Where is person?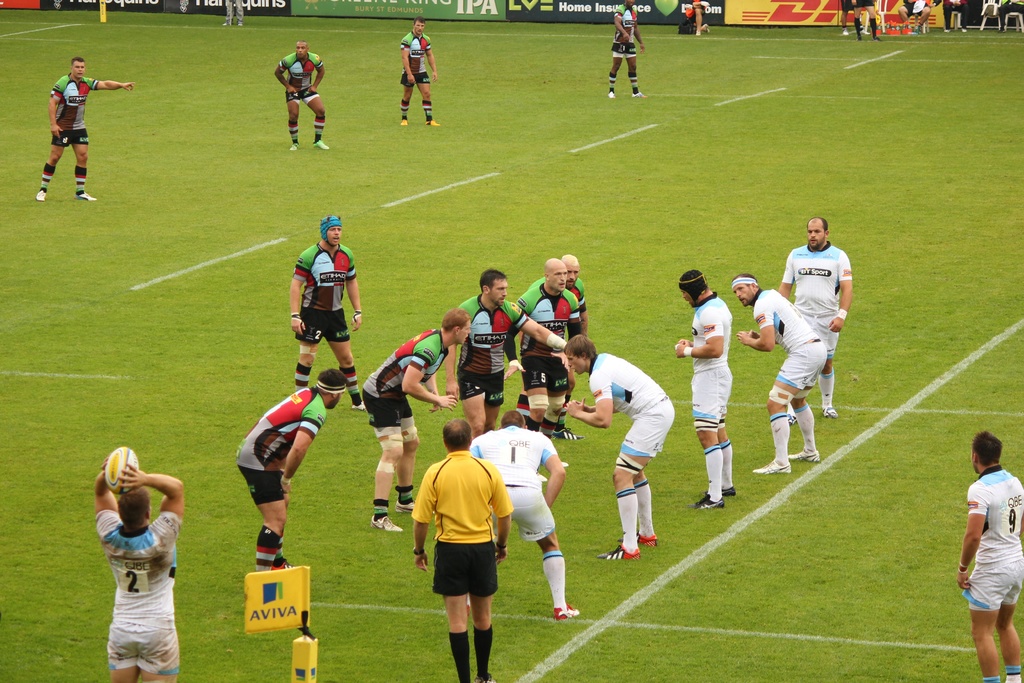
(x1=35, y1=55, x2=134, y2=202).
